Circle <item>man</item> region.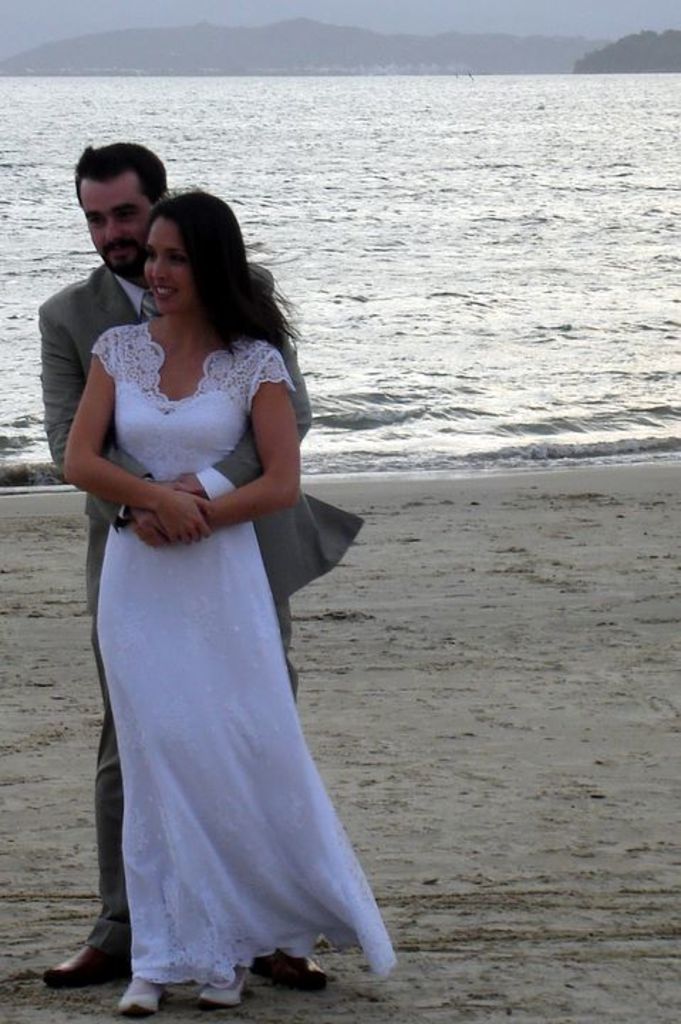
Region: bbox(31, 202, 397, 991).
